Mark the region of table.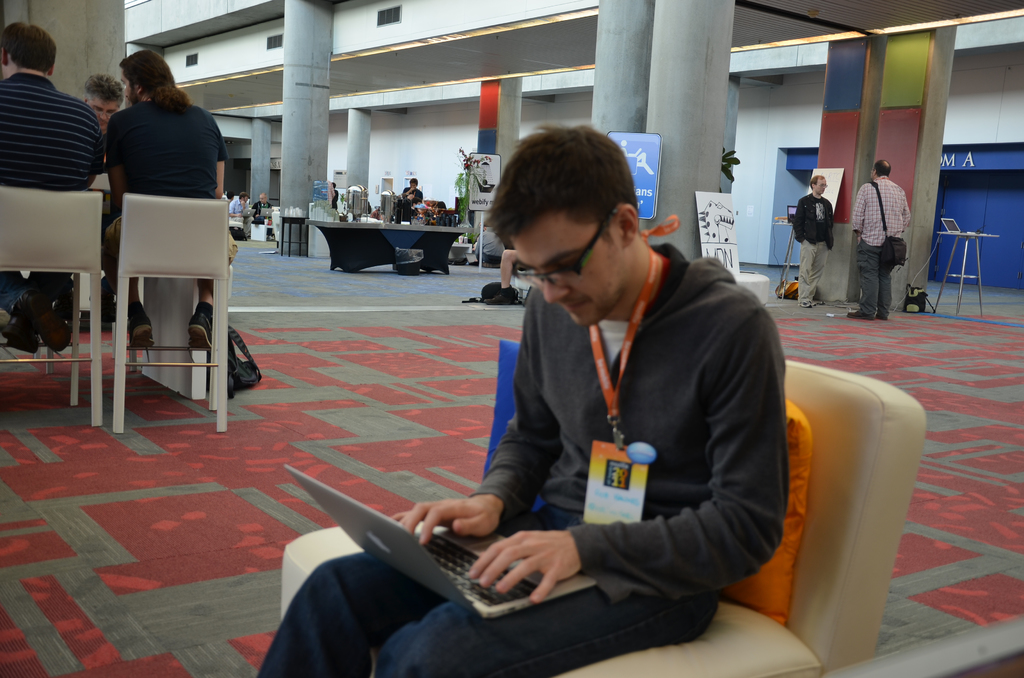
Region: bbox=[301, 218, 464, 275].
